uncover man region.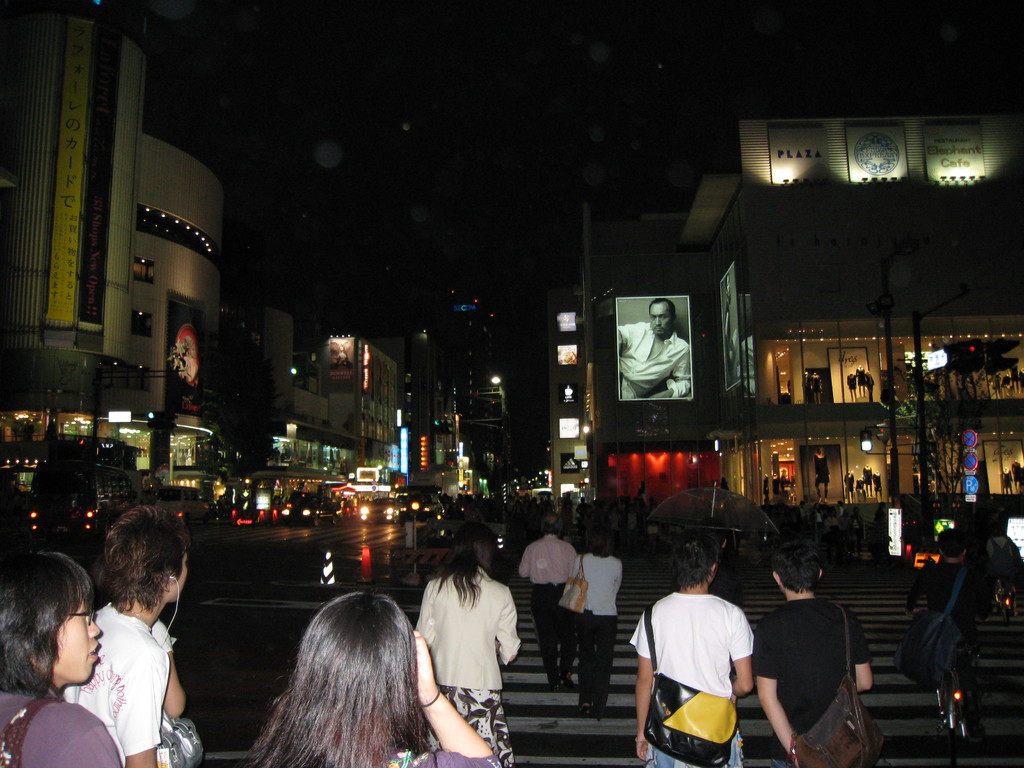
Uncovered: [755,536,876,765].
